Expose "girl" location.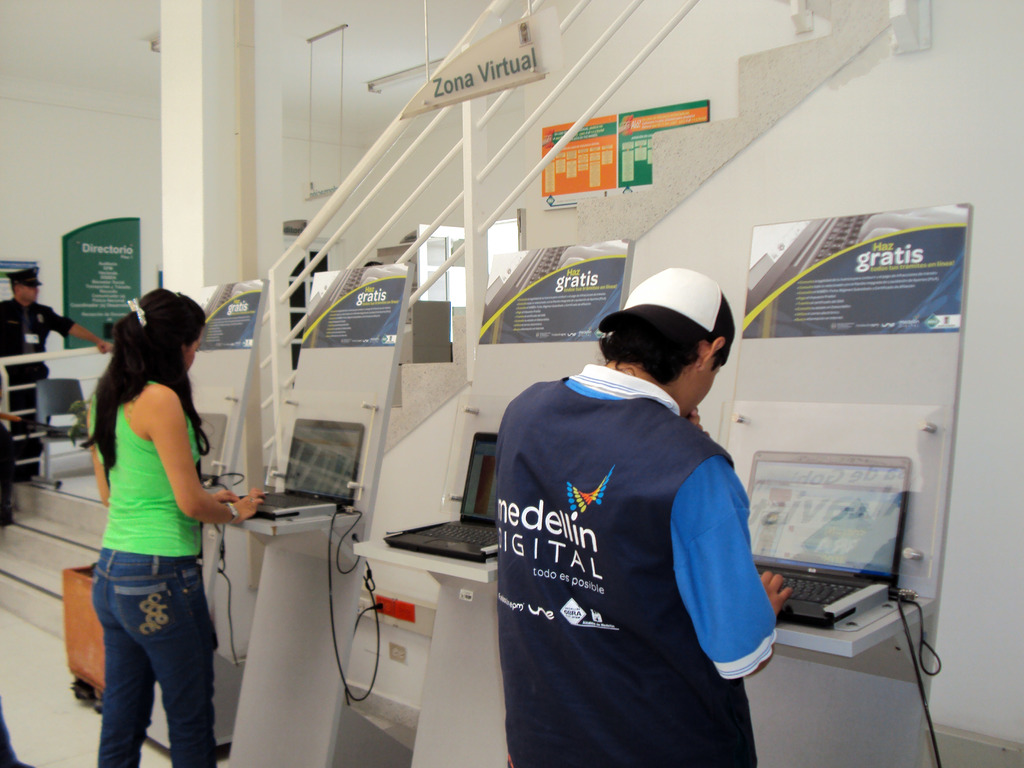
Exposed at locate(89, 287, 259, 764).
